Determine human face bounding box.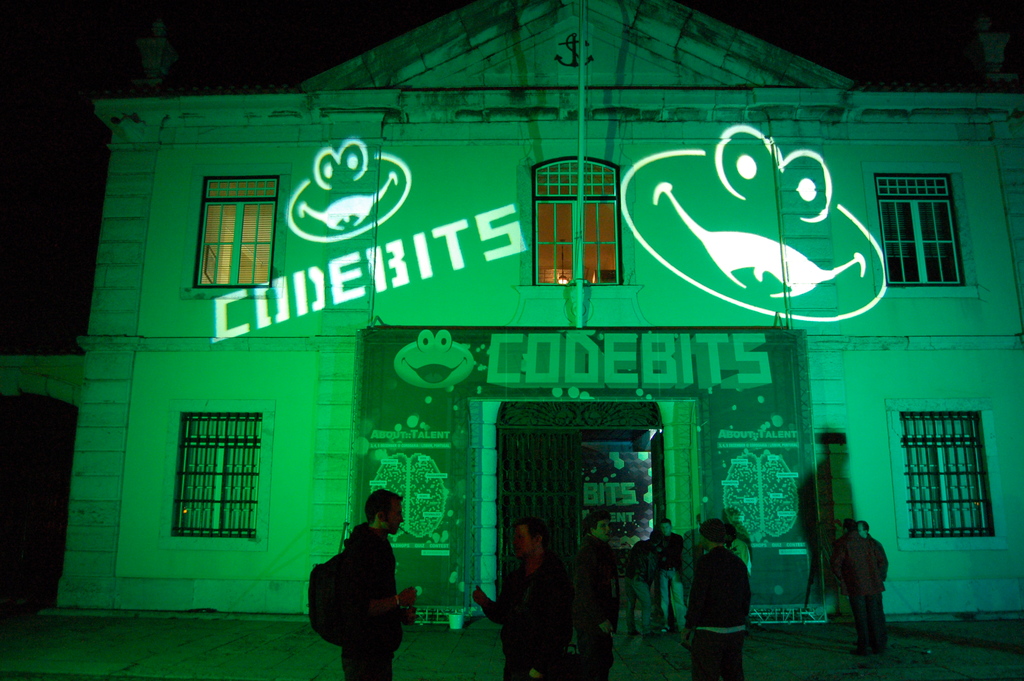
Determined: [x1=593, y1=520, x2=611, y2=543].
